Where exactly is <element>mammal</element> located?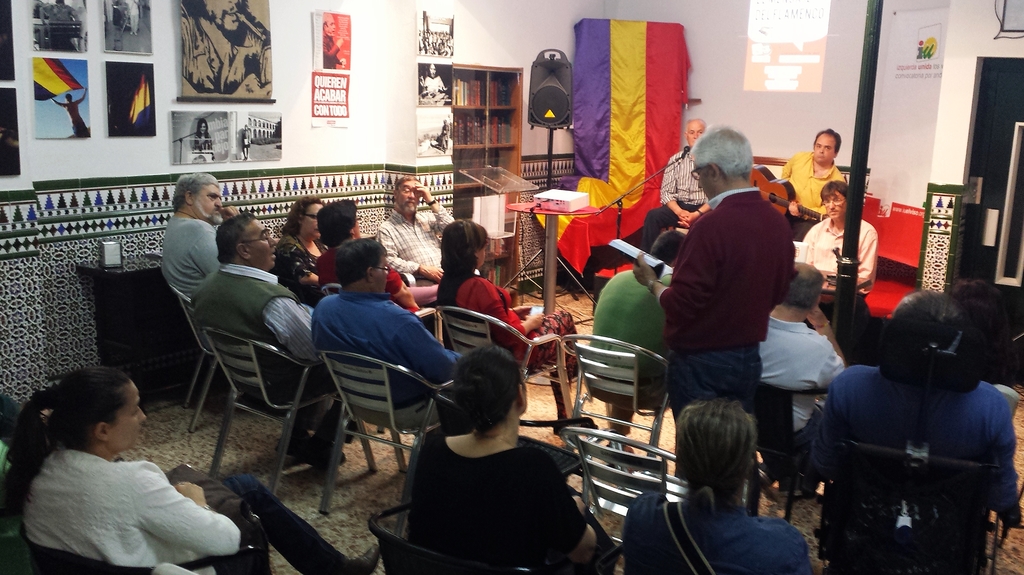
Its bounding box is [792,180,884,324].
